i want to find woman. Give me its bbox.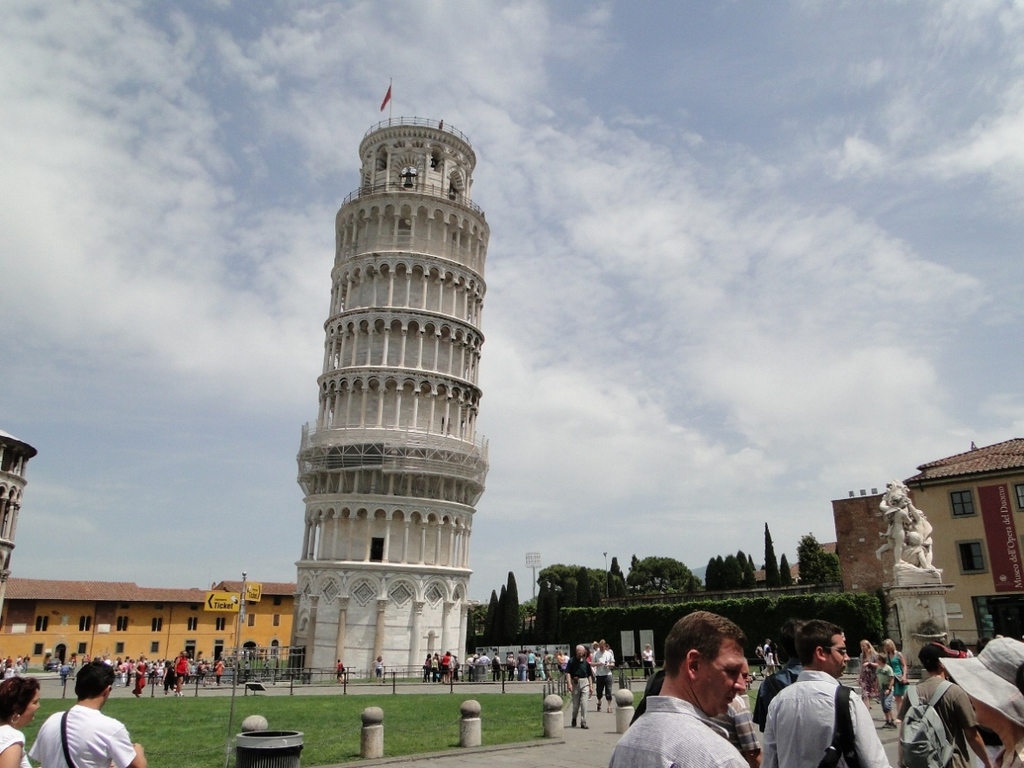
0:664:42:767.
